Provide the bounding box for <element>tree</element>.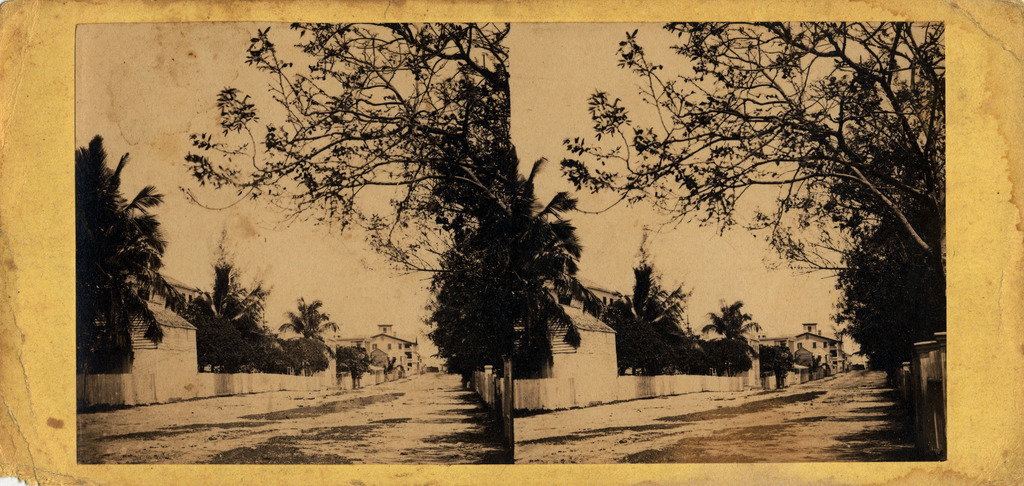
region(568, 15, 948, 331).
